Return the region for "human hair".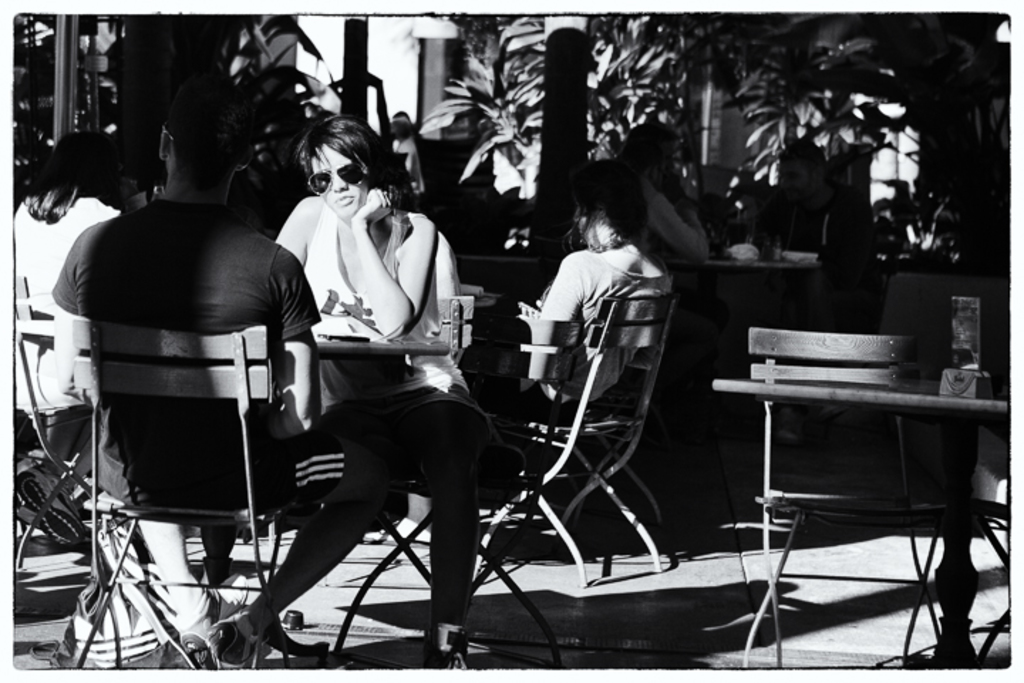
[x1=566, y1=155, x2=627, y2=250].
